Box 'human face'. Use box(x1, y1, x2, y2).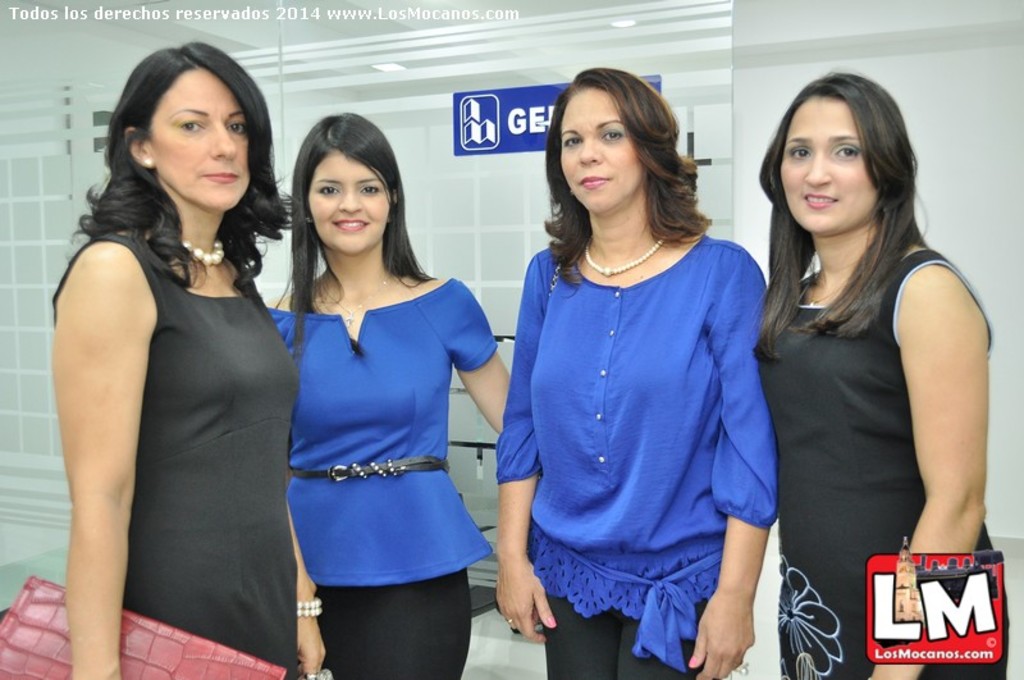
box(307, 155, 390, 259).
